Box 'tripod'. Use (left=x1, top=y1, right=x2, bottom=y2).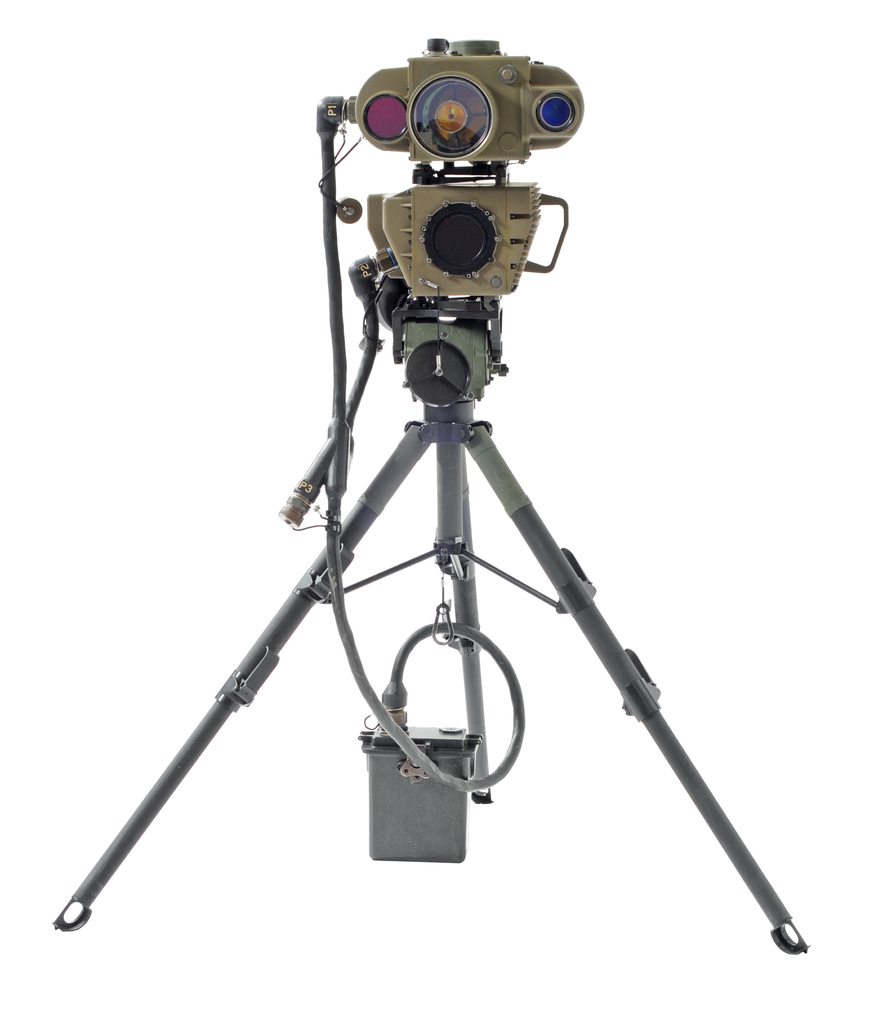
(left=49, top=294, right=811, bottom=963).
